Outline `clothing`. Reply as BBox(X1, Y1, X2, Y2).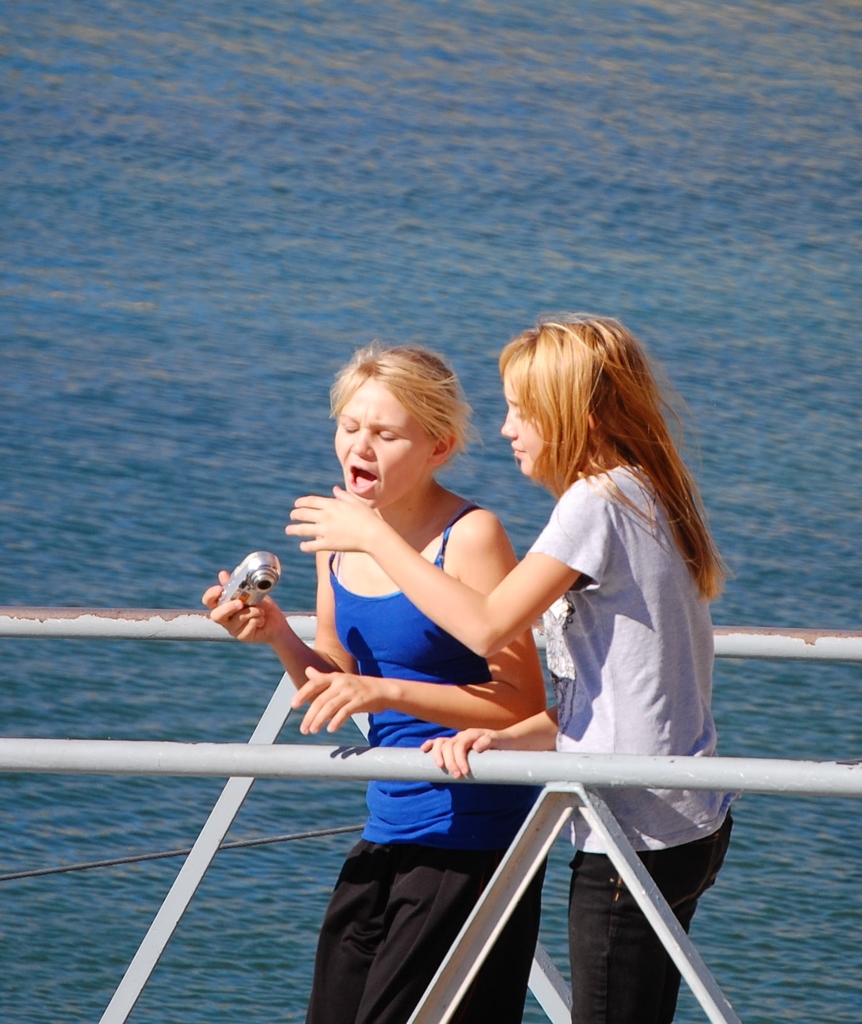
BBox(525, 459, 738, 860).
